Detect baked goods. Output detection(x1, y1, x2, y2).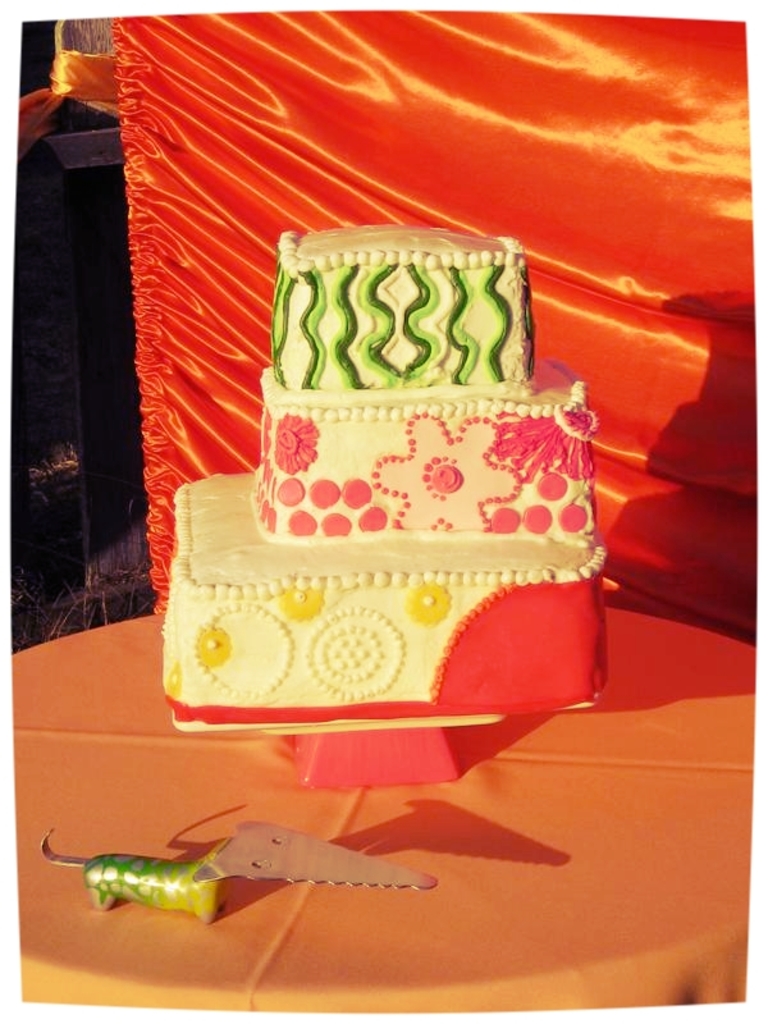
detection(184, 274, 586, 657).
